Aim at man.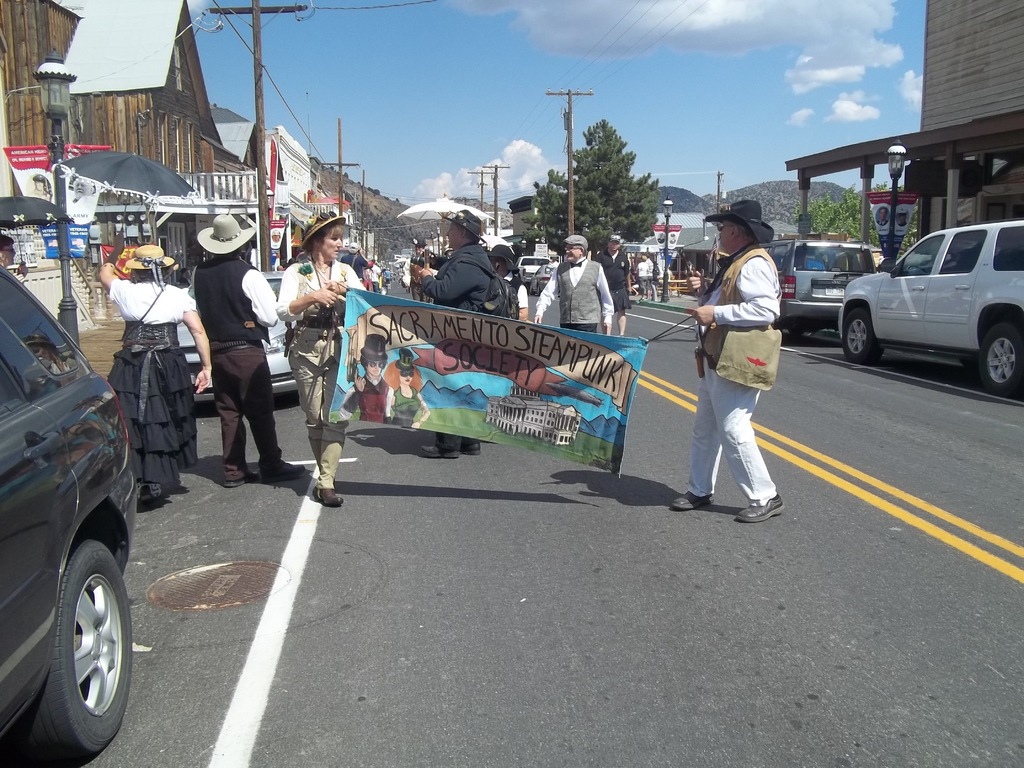
Aimed at left=595, top=233, right=636, bottom=337.
